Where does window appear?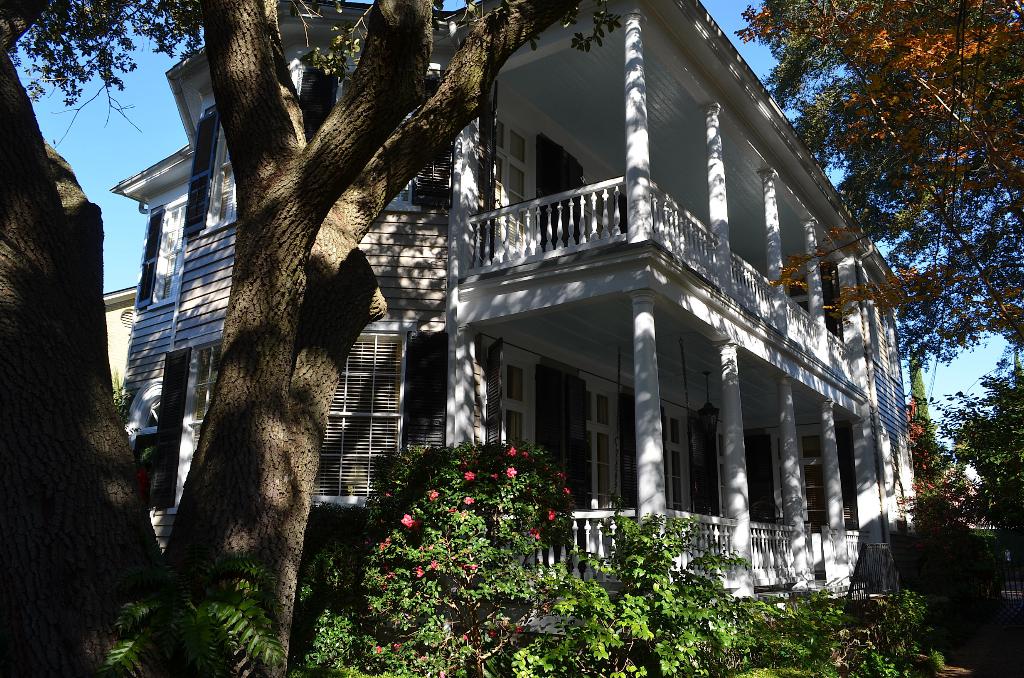
Appears at 133 186 192 309.
